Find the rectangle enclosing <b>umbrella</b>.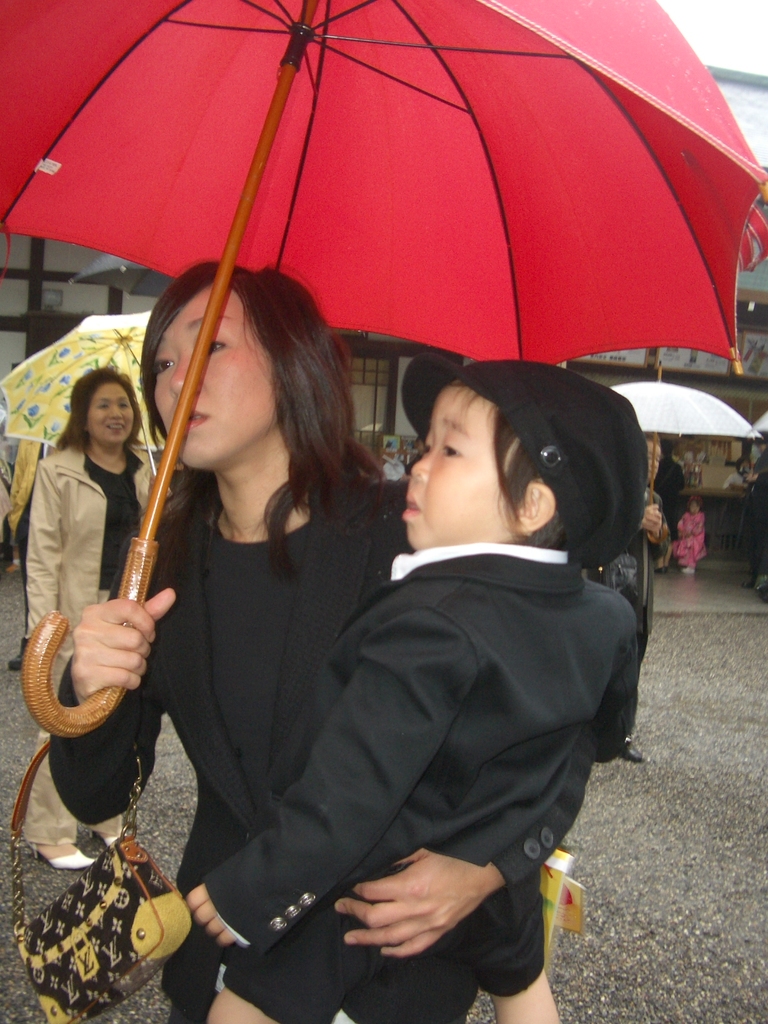
(0,310,172,496).
